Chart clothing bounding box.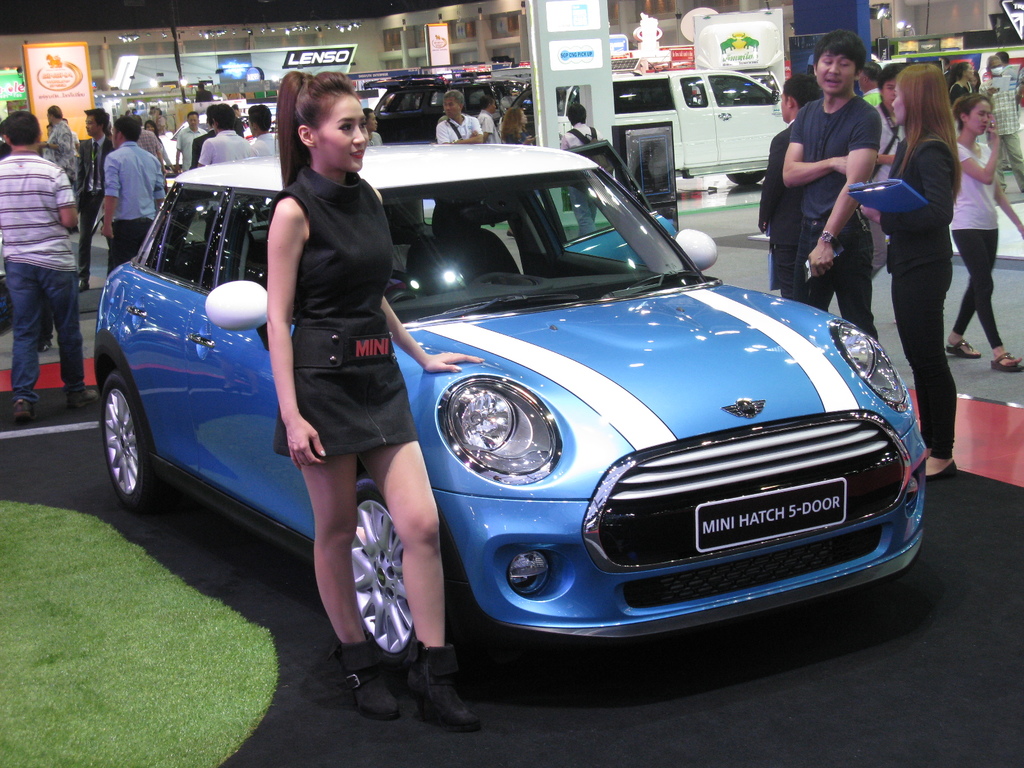
Charted: crop(0, 147, 95, 397).
